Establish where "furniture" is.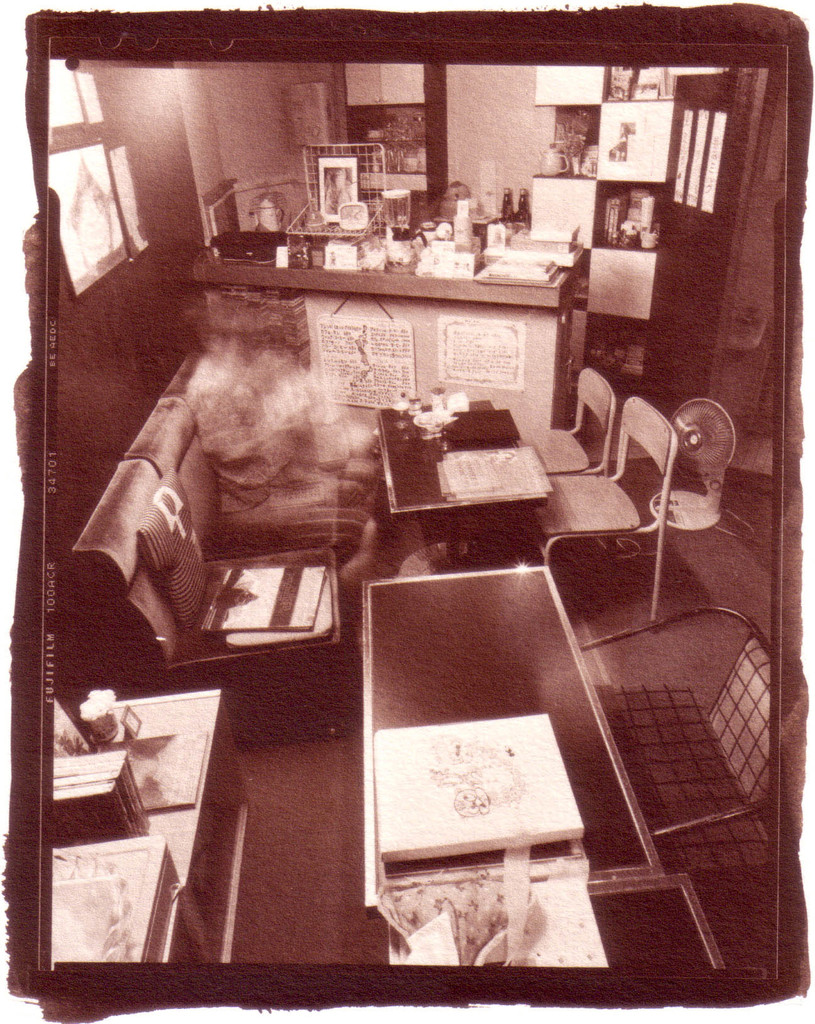
Established at [535, 388, 679, 622].
